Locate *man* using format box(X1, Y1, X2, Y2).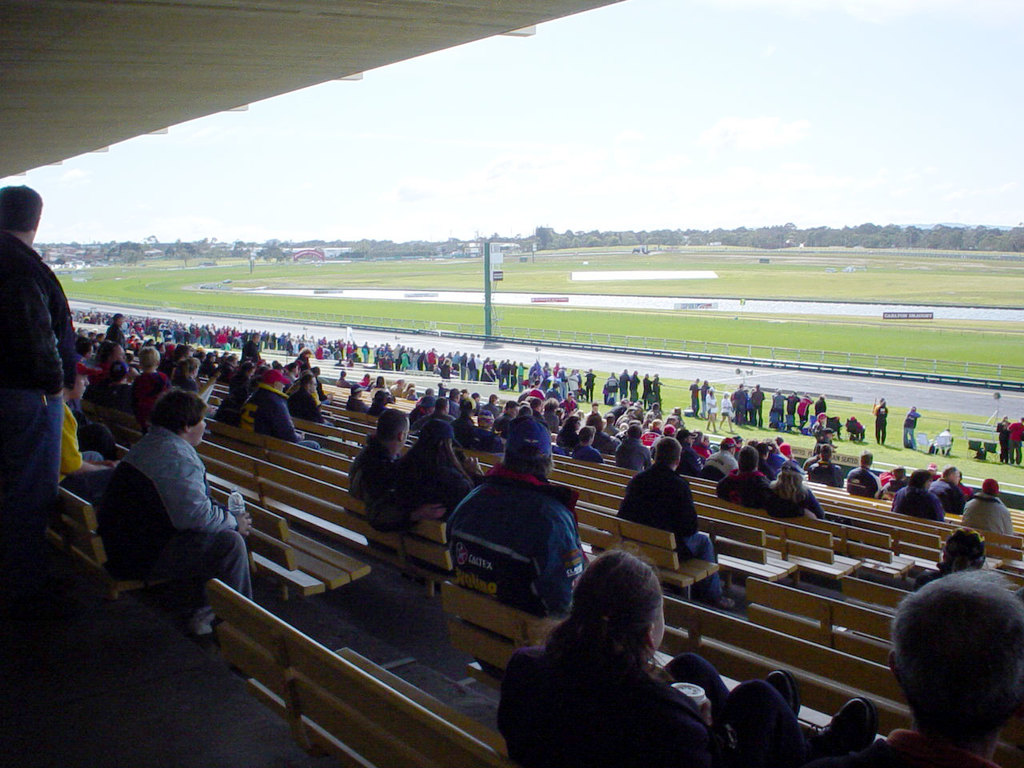
box(386, 418, 482, 506).
